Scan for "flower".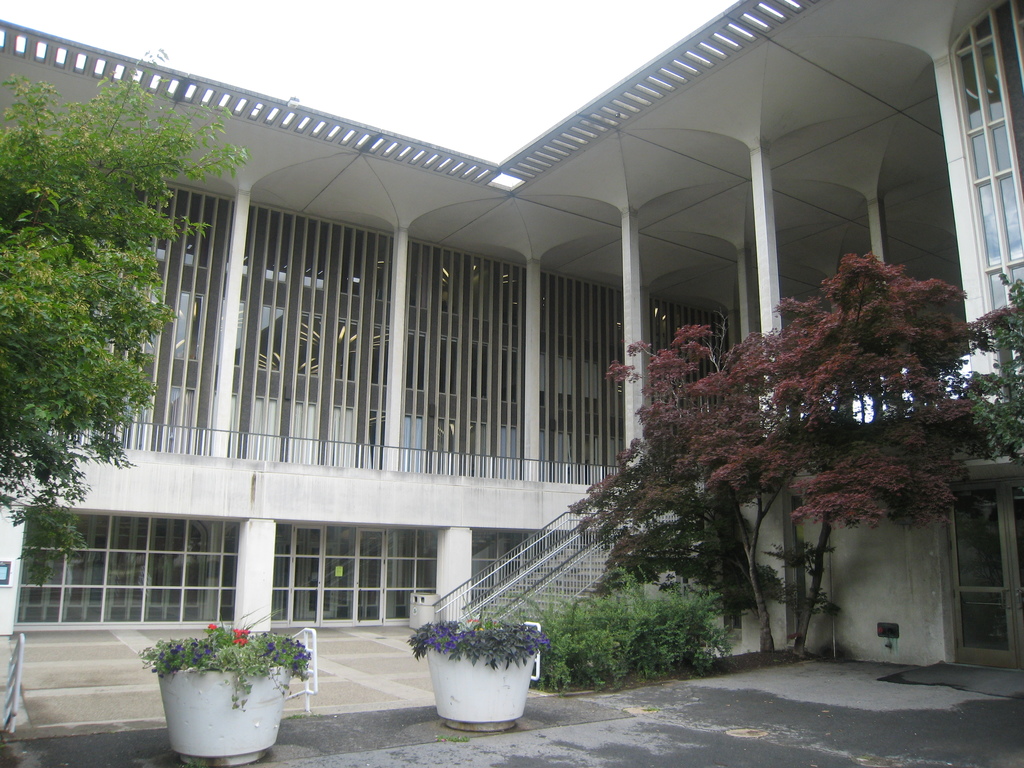
Scan result: (x1=232, y1=638, x2=249, y2=645).
